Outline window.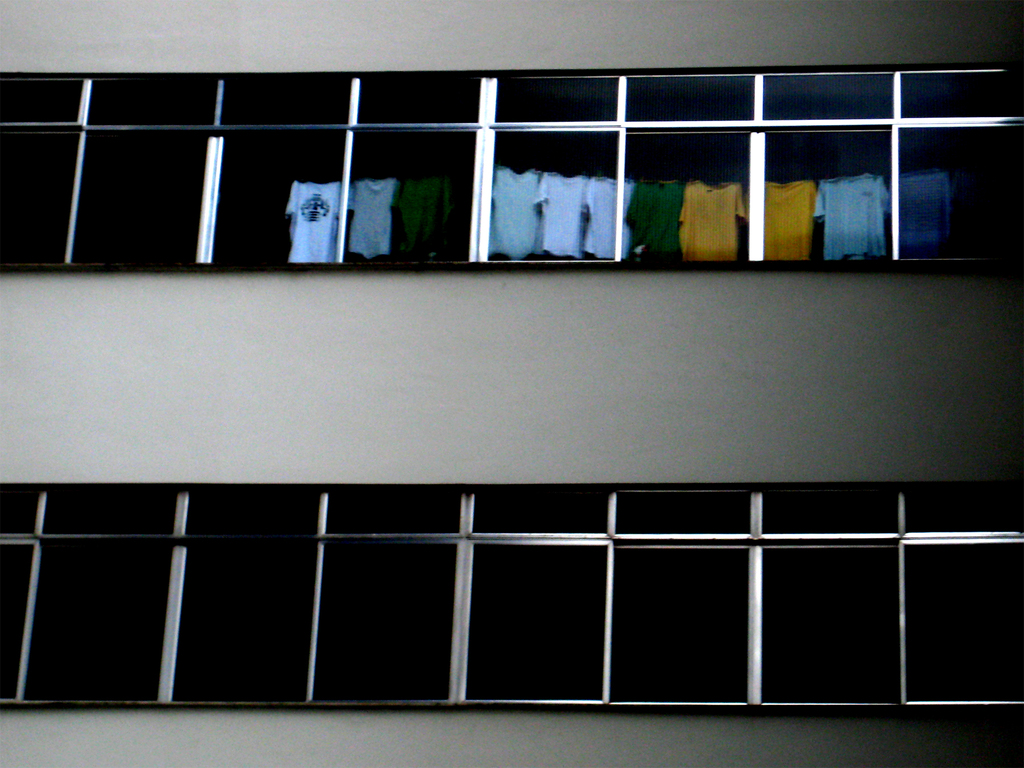
Outline: bbox=(0, 70, 1023, 273).
